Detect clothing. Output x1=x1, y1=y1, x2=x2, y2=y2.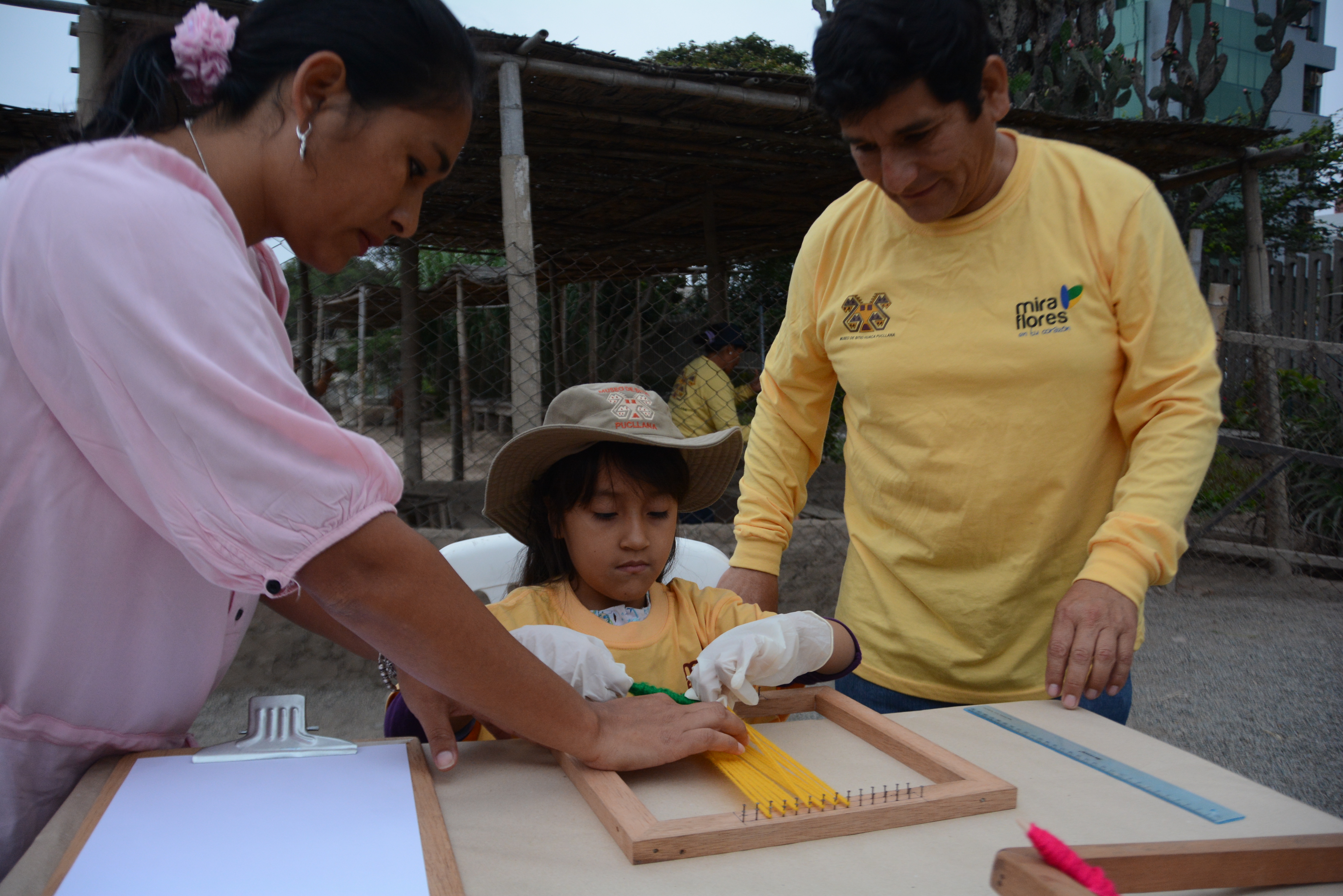
x1=0, y1=38, x2=122, y2=260.
